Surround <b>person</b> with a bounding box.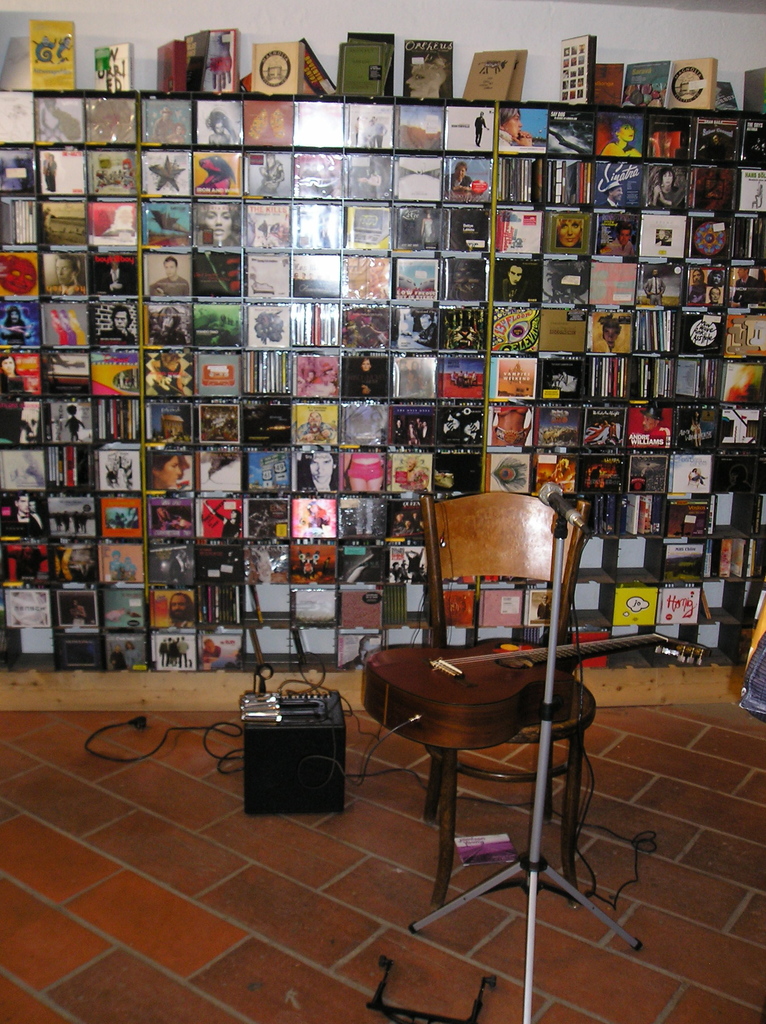
[117, 550, 138, 580].
